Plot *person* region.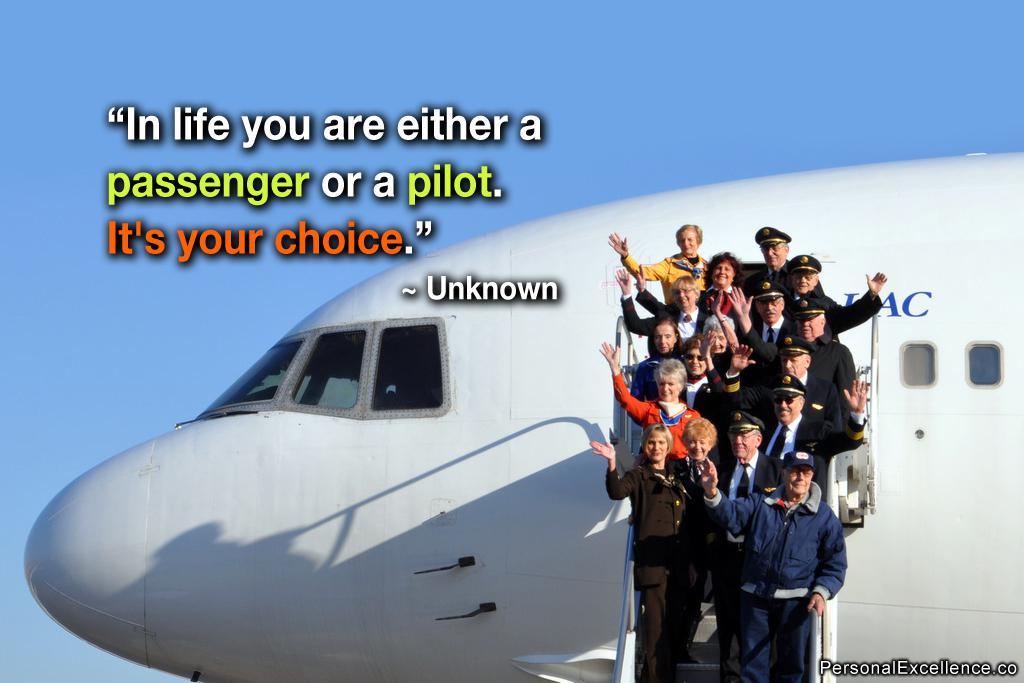
Plotted at left=696, top=309, right=739, bottom=381.
